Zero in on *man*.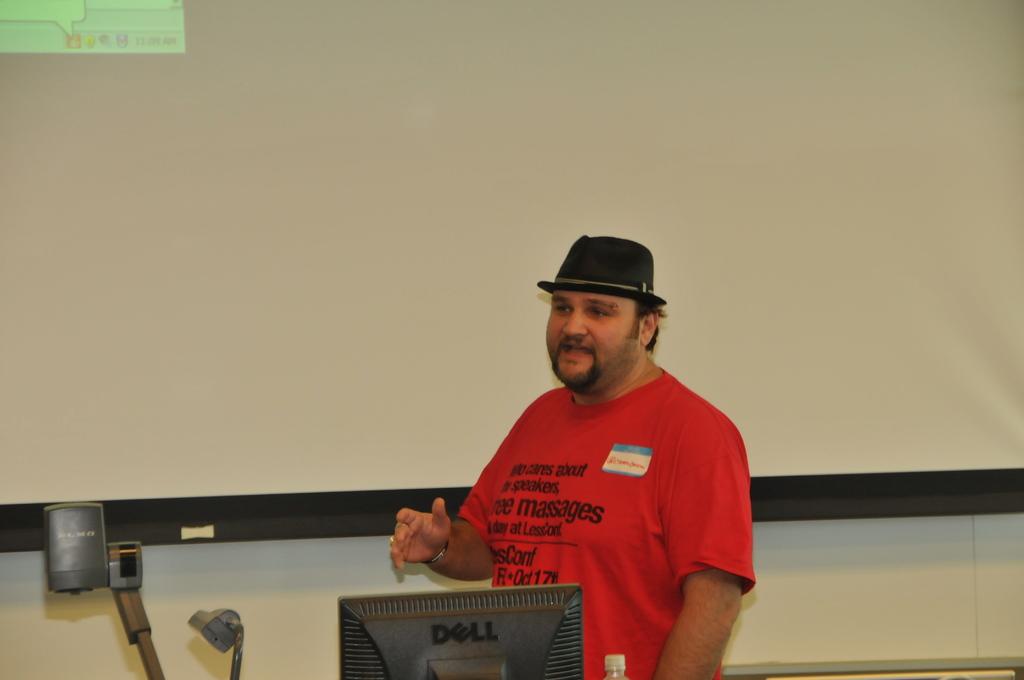
Zeroed in: <box>410,228,771,652</box>.
